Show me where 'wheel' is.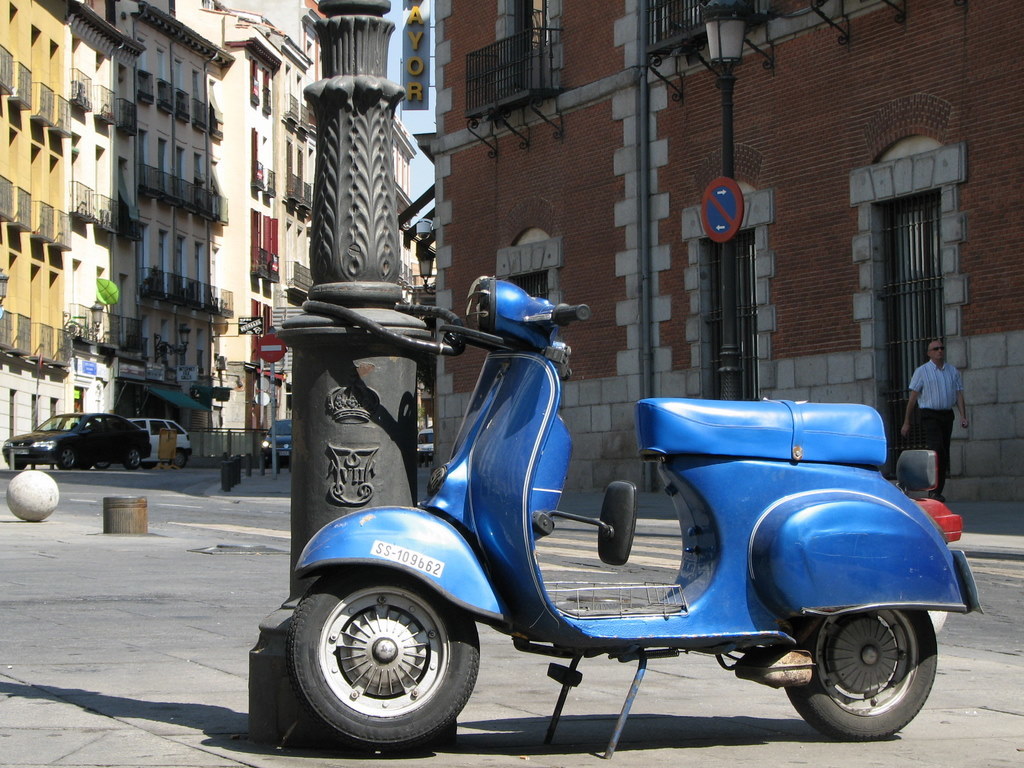
'wheel' is at 169:451:187:470.
